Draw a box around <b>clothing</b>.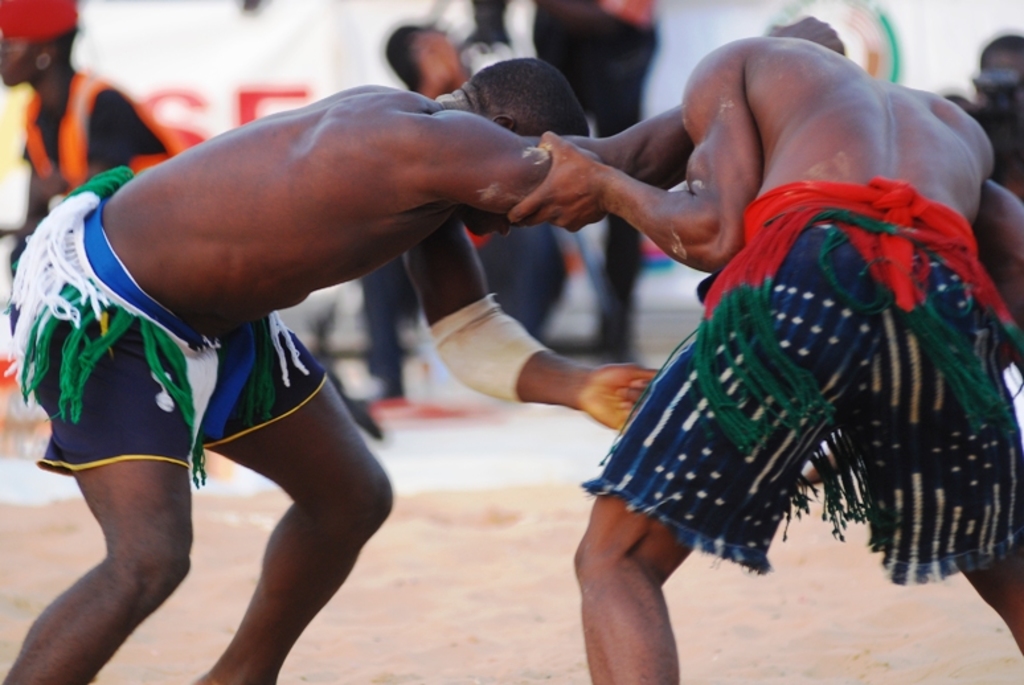
[577, 177, 950, 596].
